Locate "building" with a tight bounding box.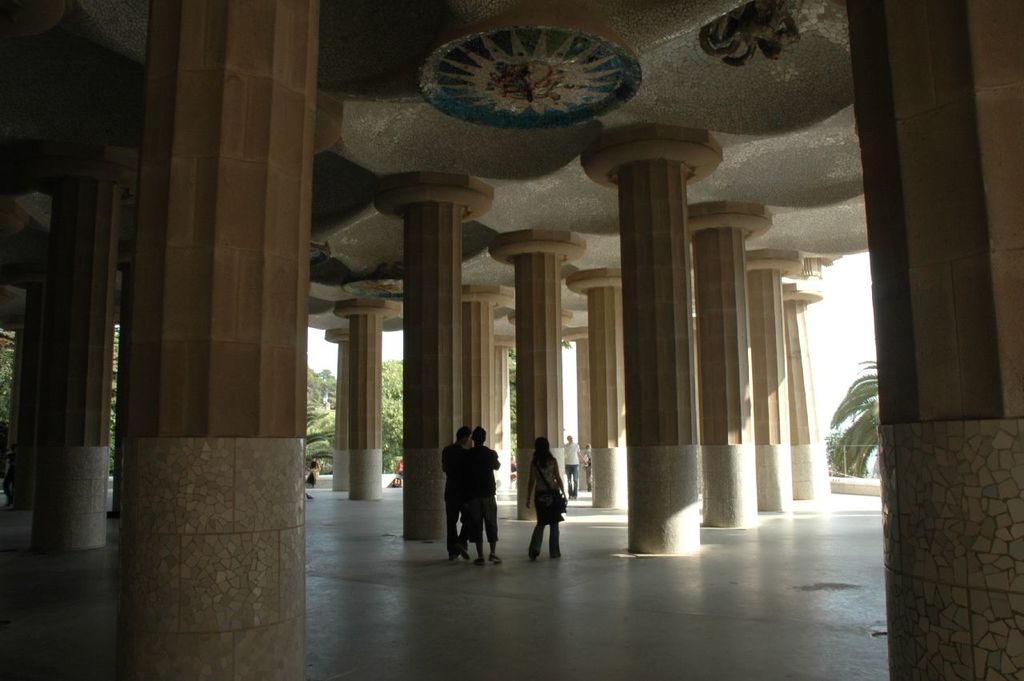
box(0, 0, 1023, 680).
